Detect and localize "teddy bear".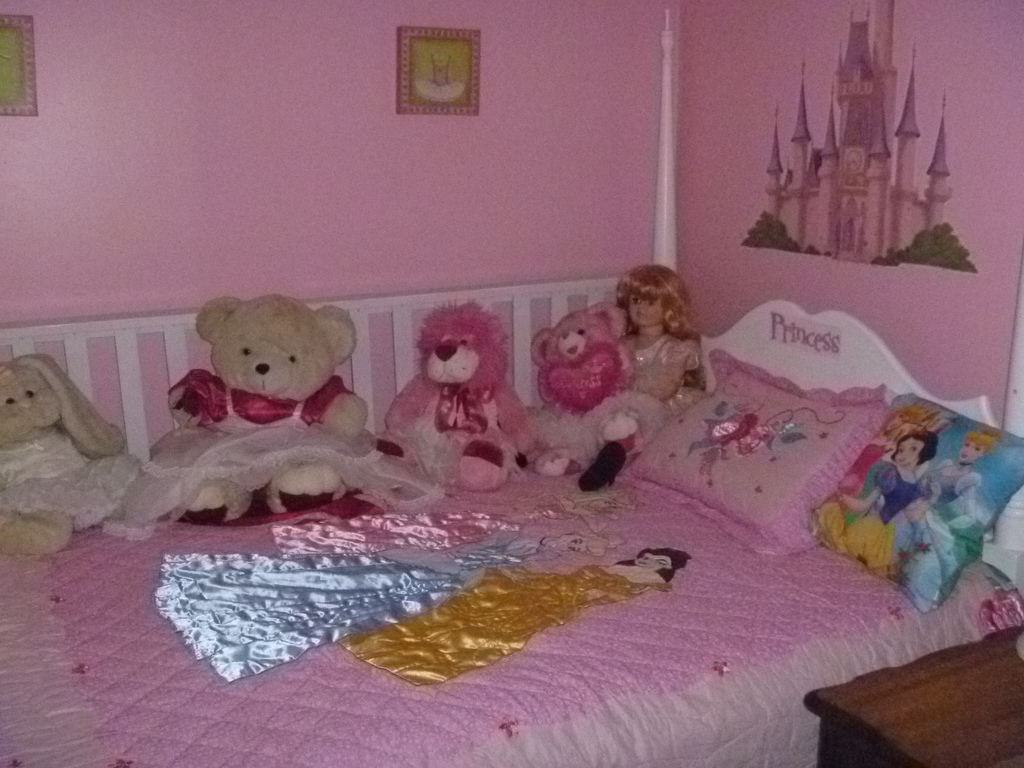
Localized at box(524, 303, 654, 478).
